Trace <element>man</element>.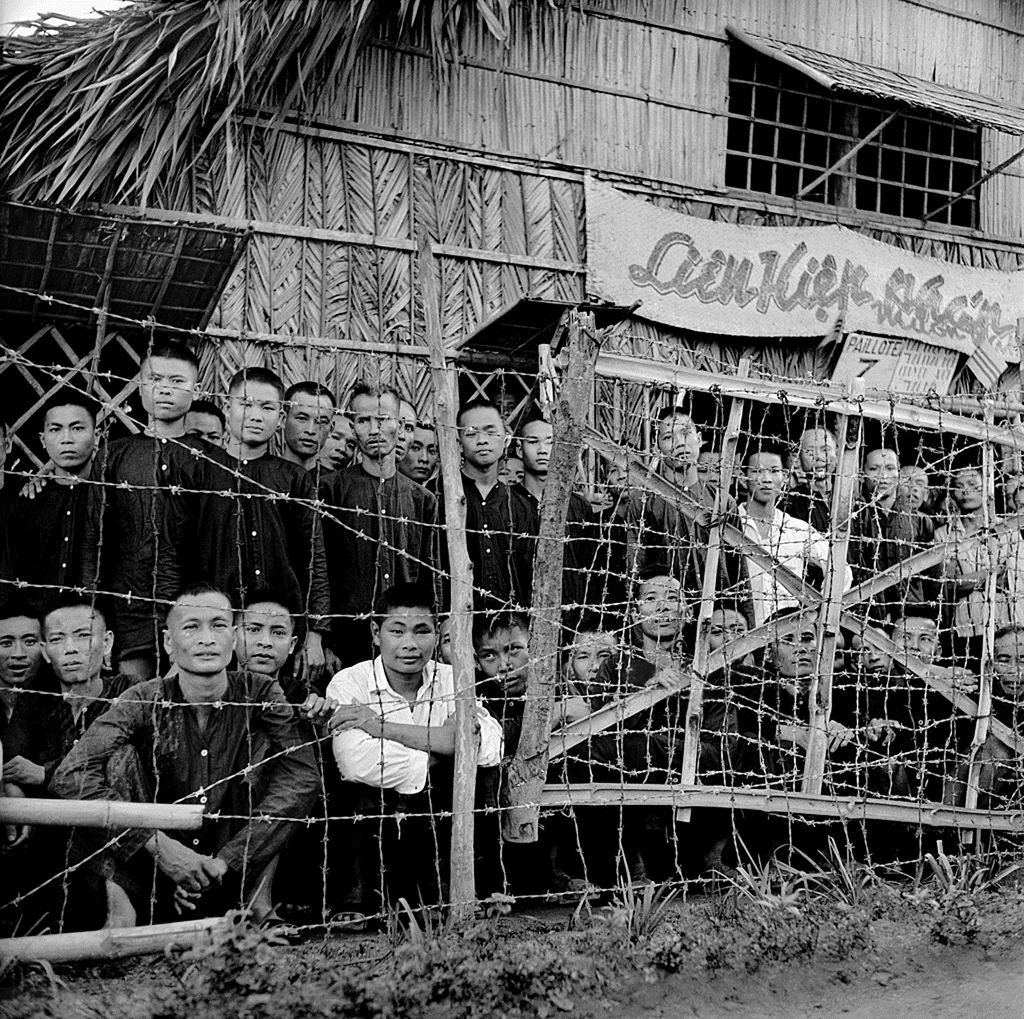
Traced to (left=0, top=592, right=137, bottom=847).
